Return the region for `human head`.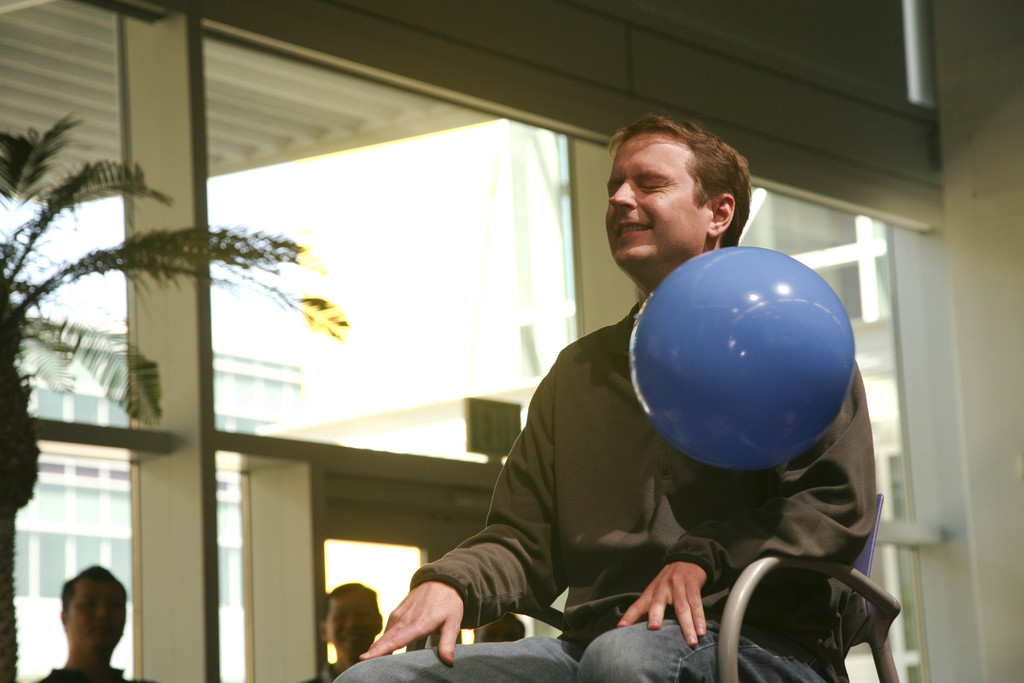
bbox=[59, 563, 131, 652].
